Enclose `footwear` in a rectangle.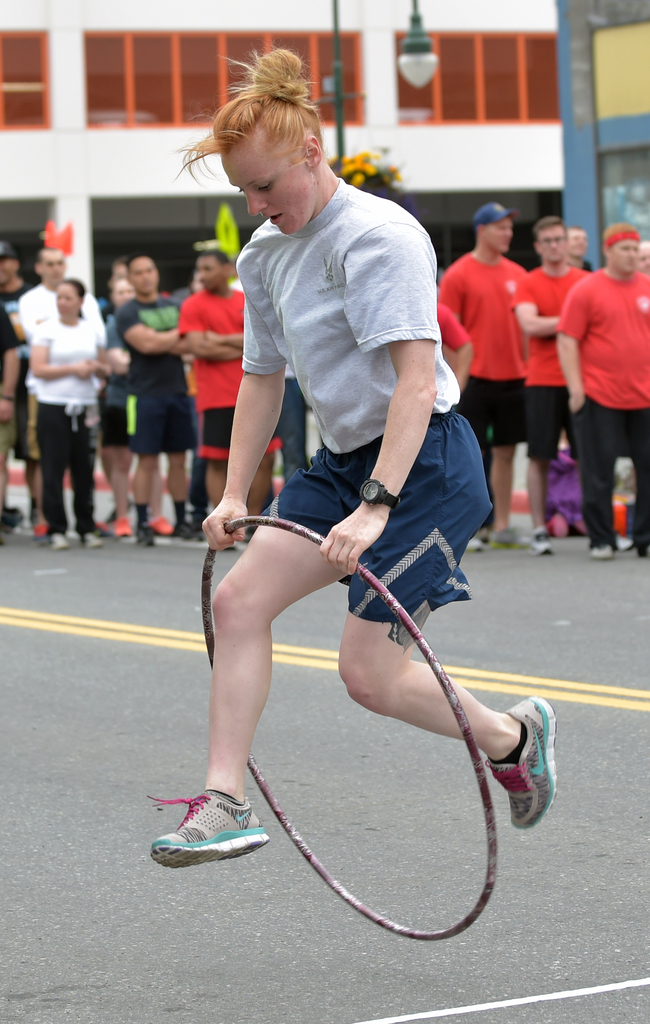
box(189, 506, 213, 538).
